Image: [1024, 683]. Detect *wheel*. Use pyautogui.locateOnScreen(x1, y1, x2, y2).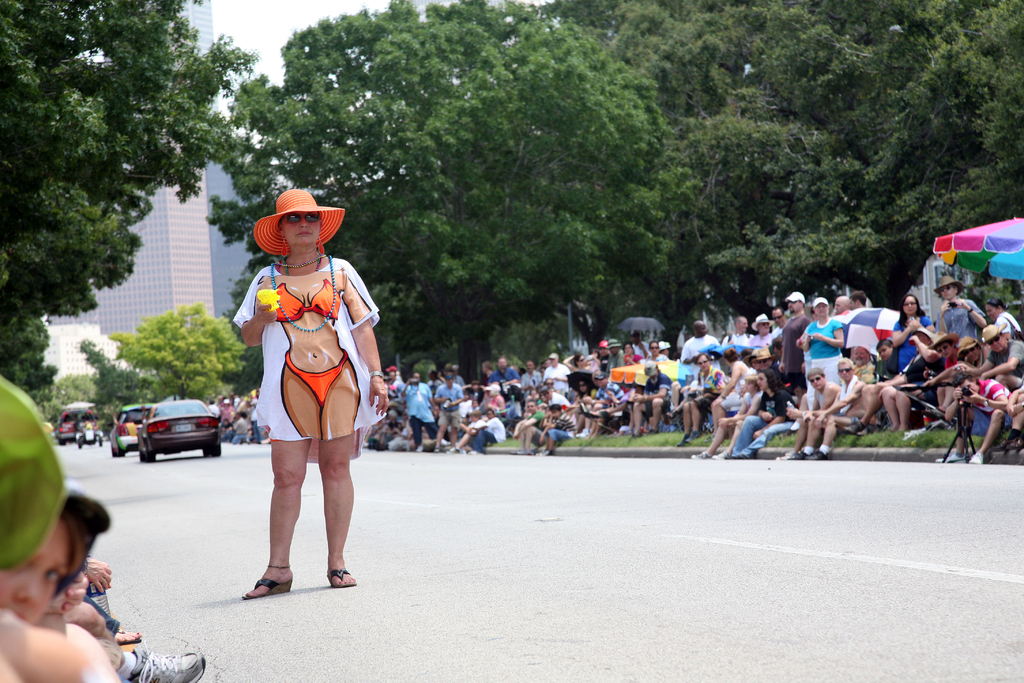
pyautogui.locateOnScreen(118, 445, 126, 457).
